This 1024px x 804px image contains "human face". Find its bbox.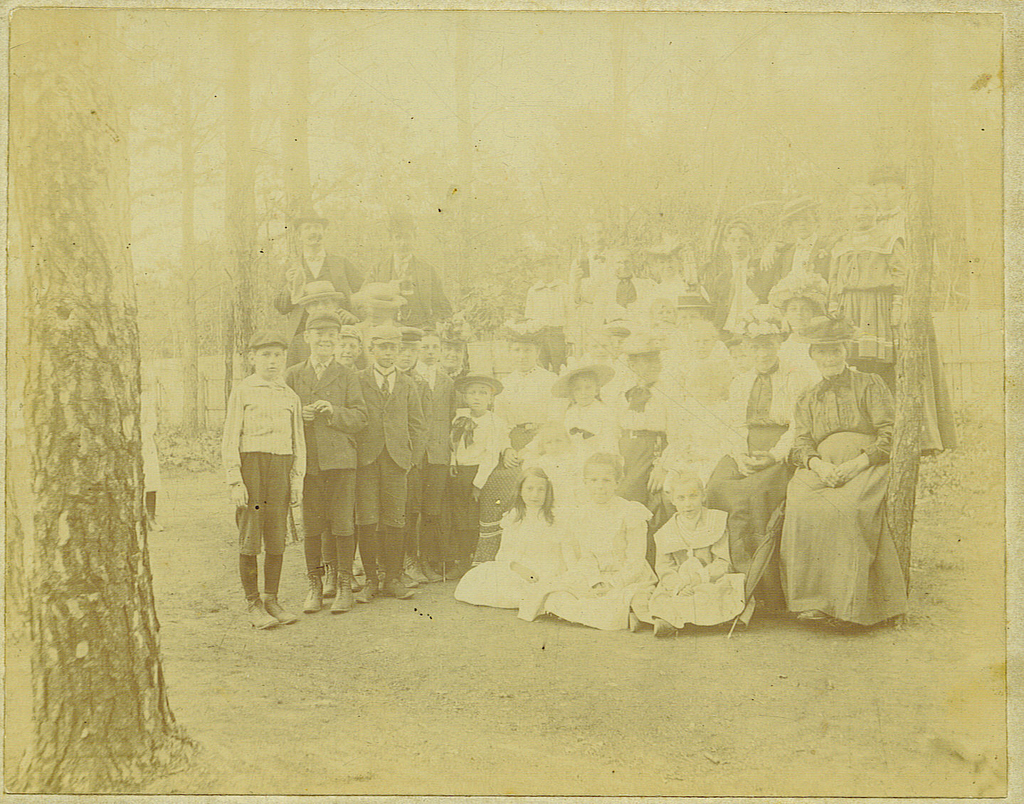
307:326:335:356.
